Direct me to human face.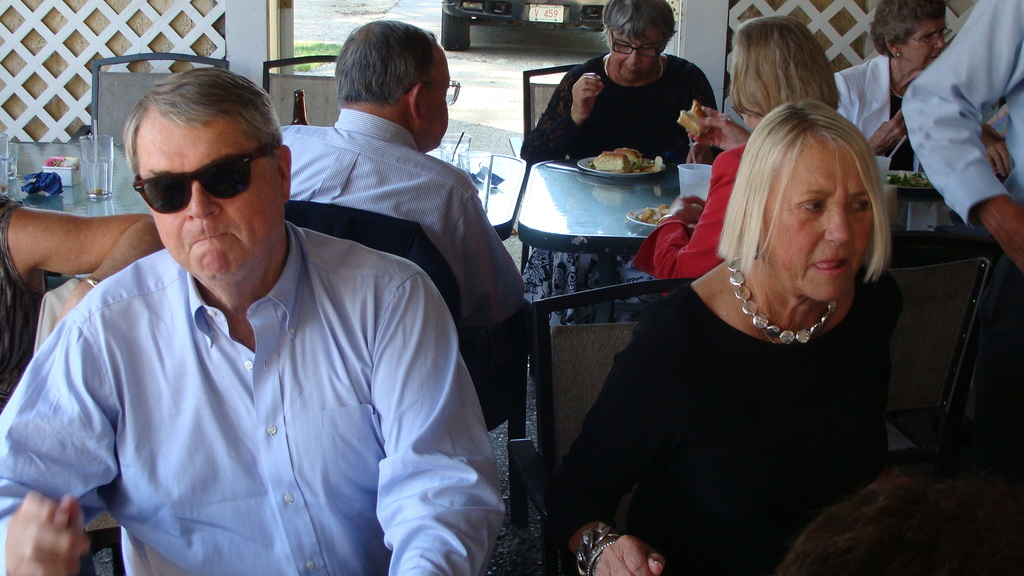
Direction: {"left": 612, "top": 29, "right": 668, "bottom": 81}.
